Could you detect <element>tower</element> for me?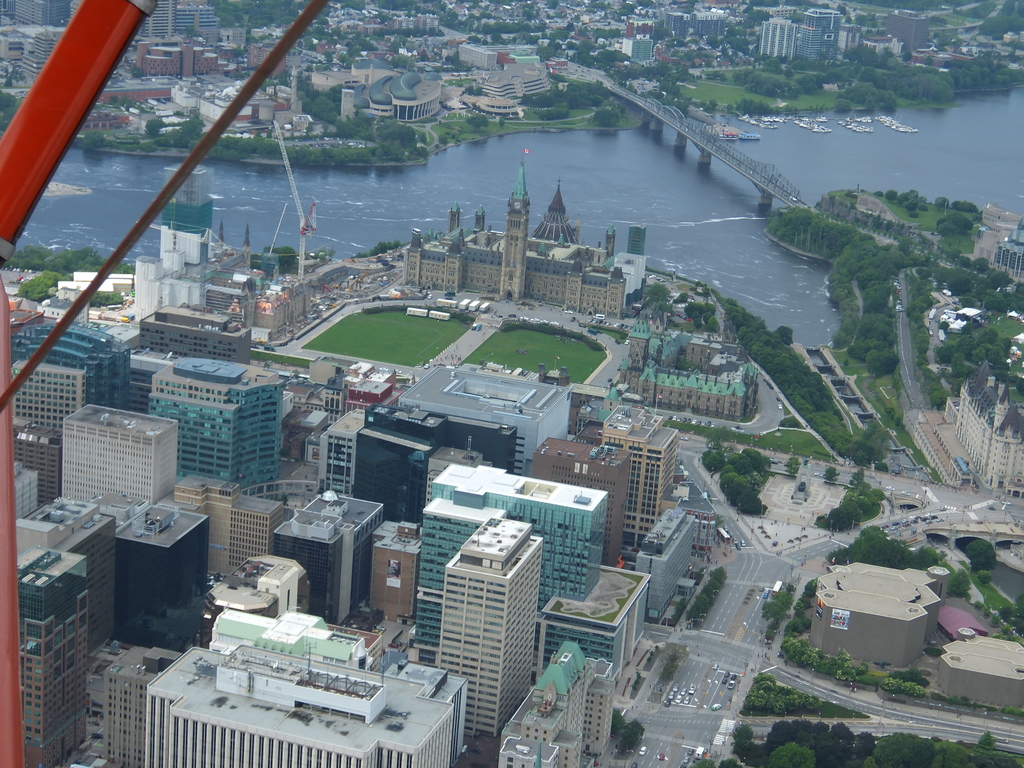
Detection result: [17,491,117,643].
